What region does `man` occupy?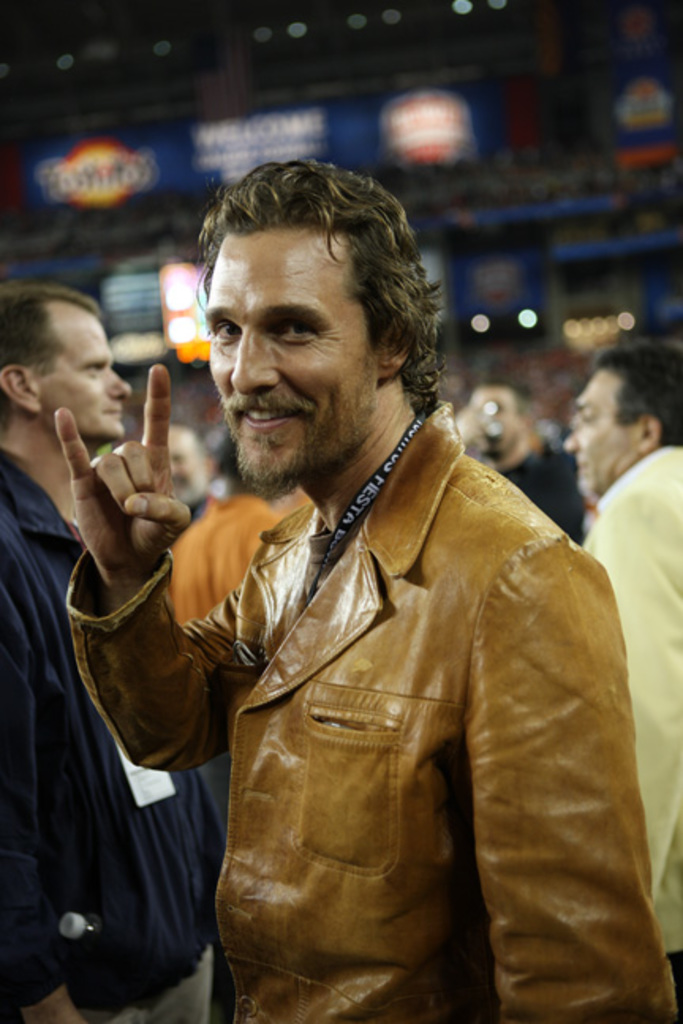
rect(468, 371, 593, 517).
